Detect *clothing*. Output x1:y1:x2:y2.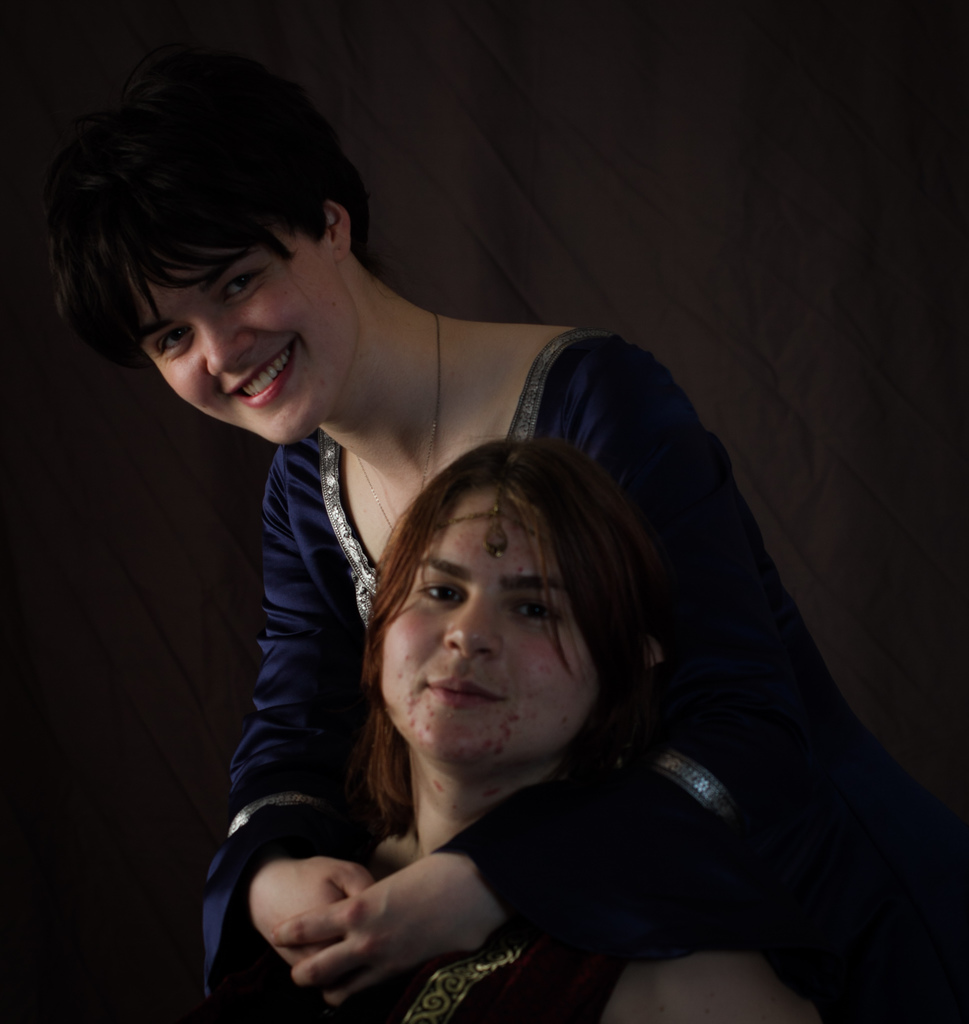
289:925:626:1023.
